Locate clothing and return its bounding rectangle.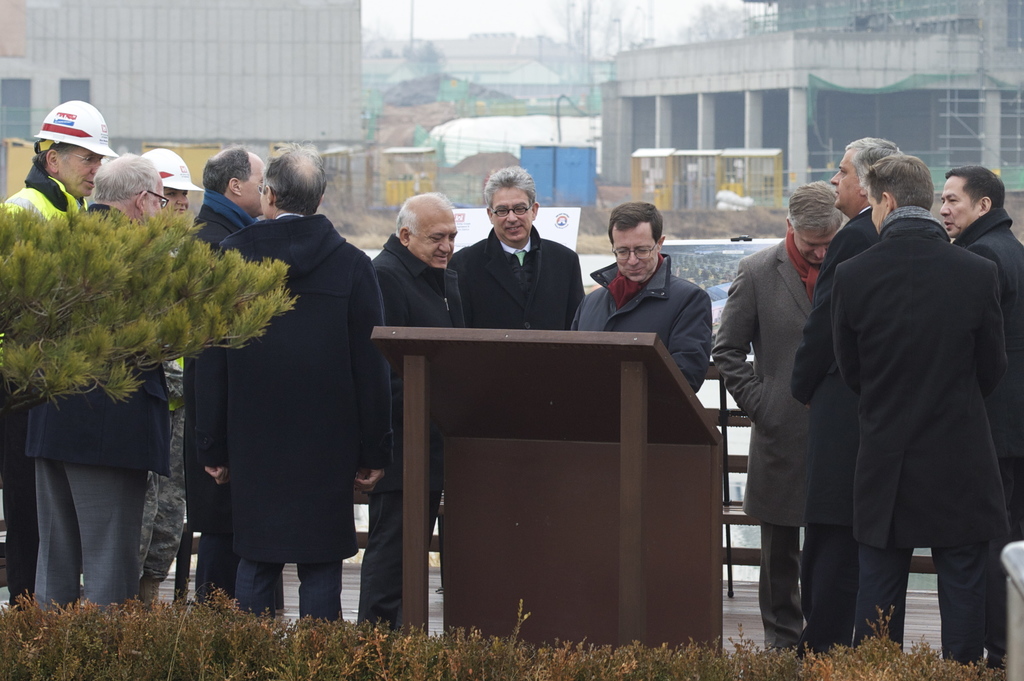
<region>955, 206, 1023, 534</region>.
